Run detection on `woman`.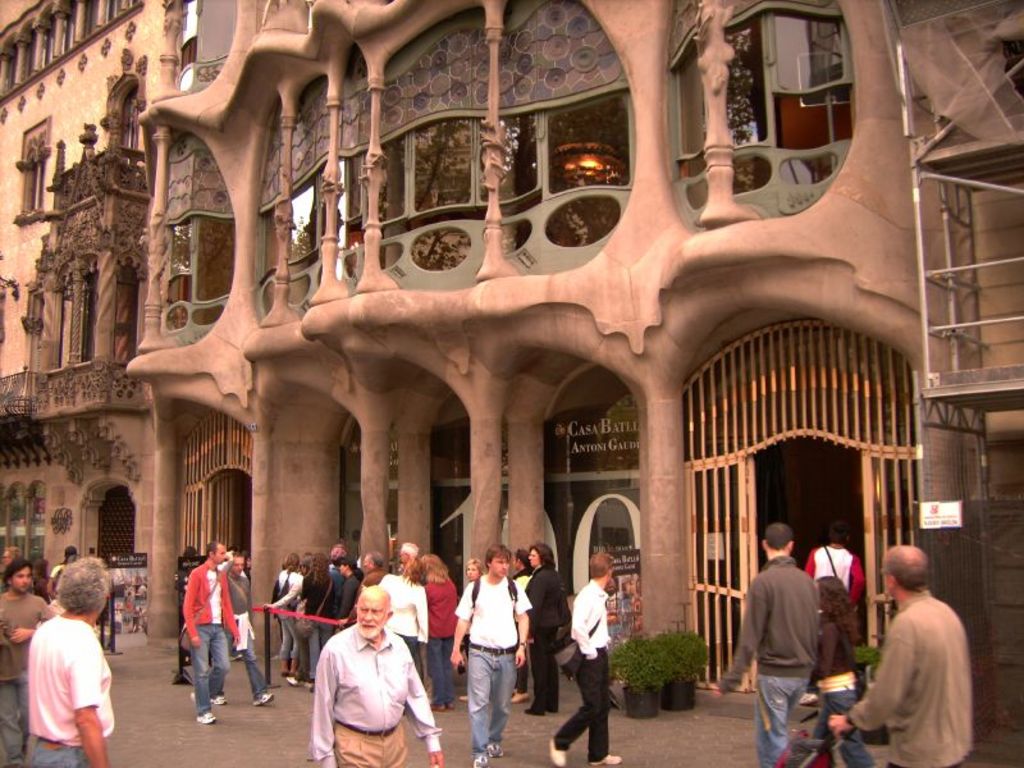
Result: {"x1": 268, "y1": 550, "x2": 303, "y2": 680}.
